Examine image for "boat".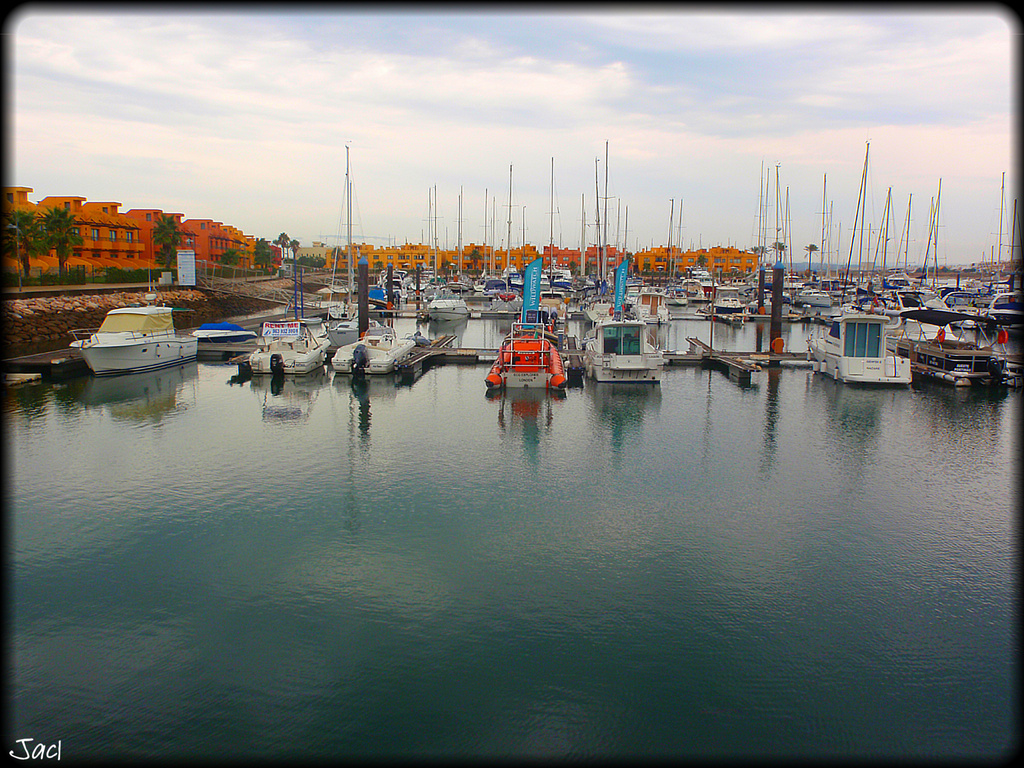
Examination result: [x1=491, y1=325, x2=566, y2=391].
